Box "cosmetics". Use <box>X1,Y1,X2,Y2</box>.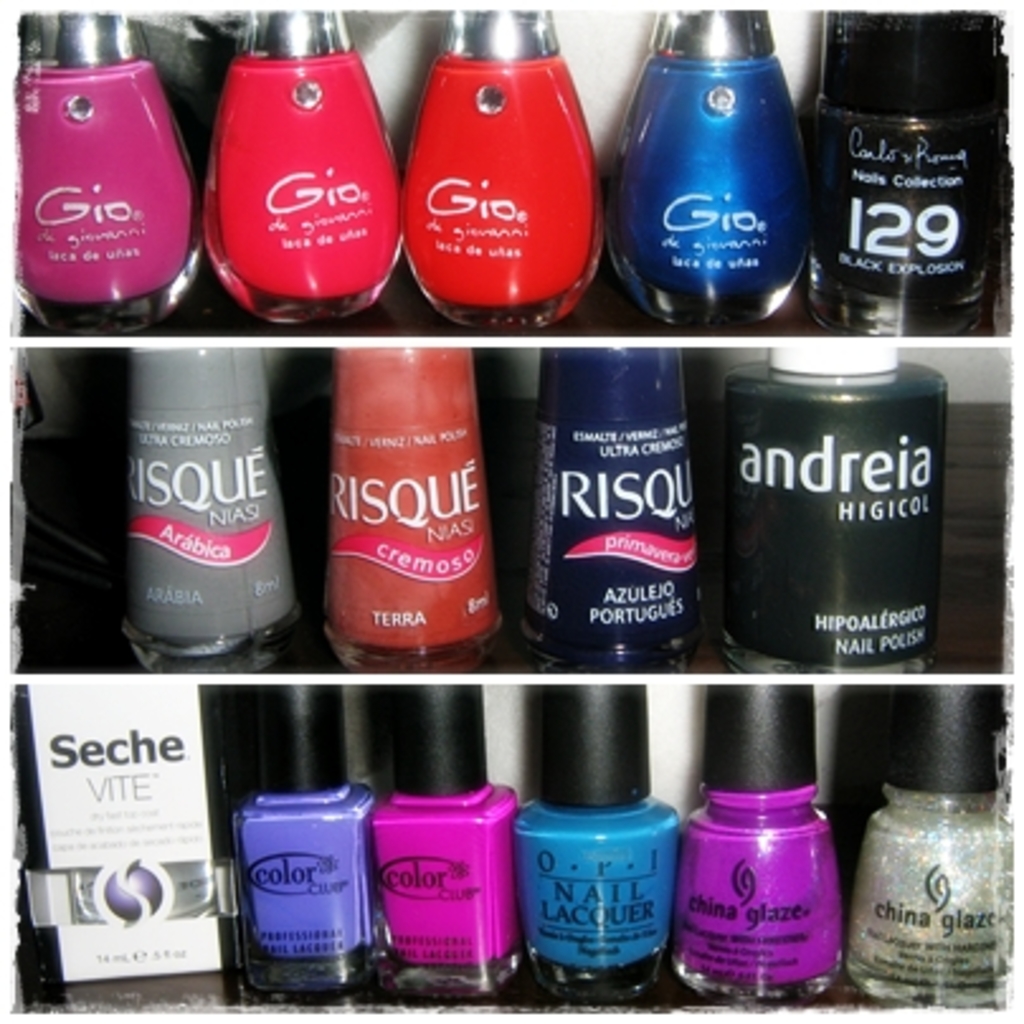
<box>509,677,682,1009</box>.
